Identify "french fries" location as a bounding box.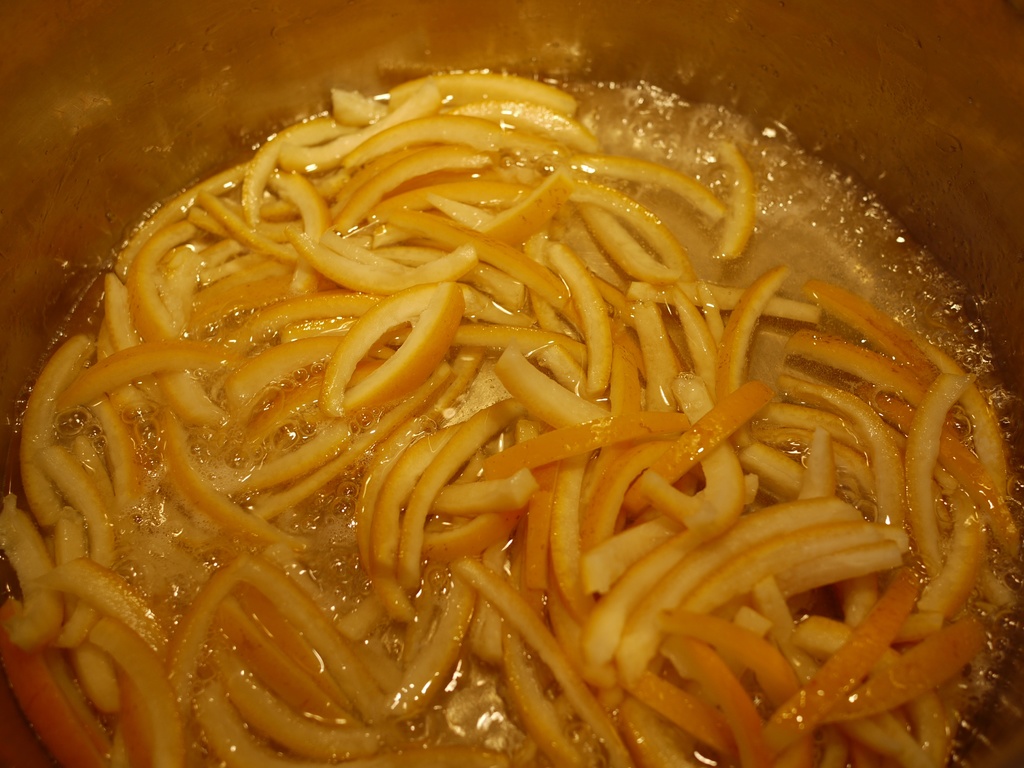
rect(60, 335, 234, 412).
